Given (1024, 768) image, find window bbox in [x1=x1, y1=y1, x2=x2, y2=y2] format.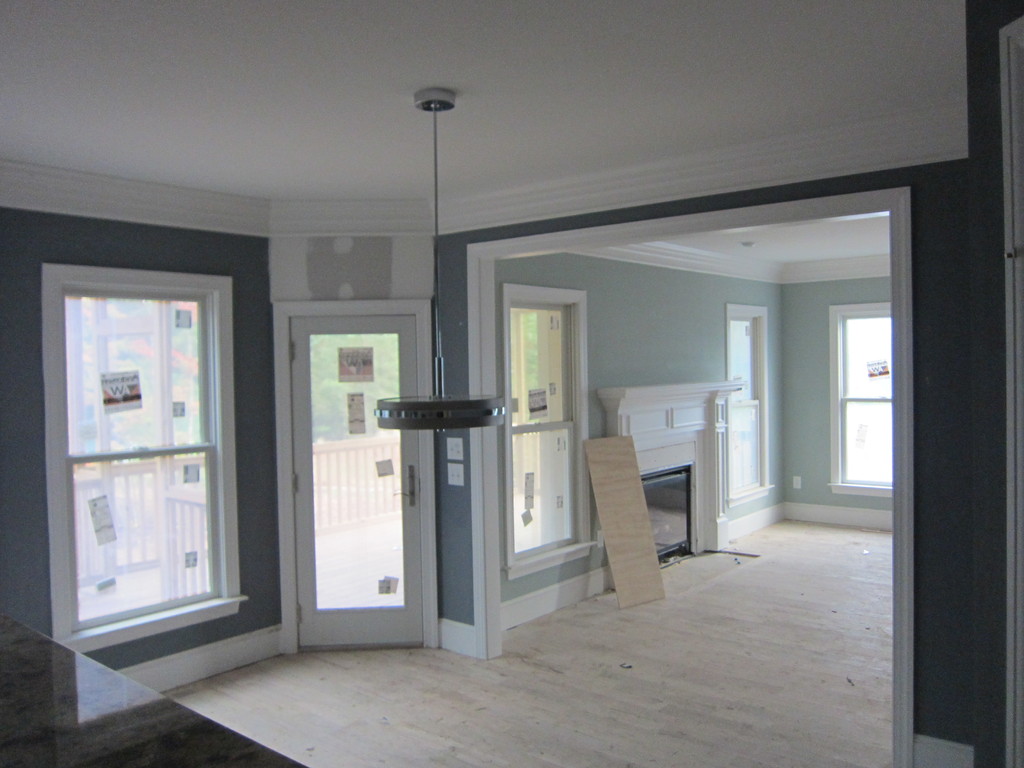
[x1=726, y1=303, x2=774, y2=508].
